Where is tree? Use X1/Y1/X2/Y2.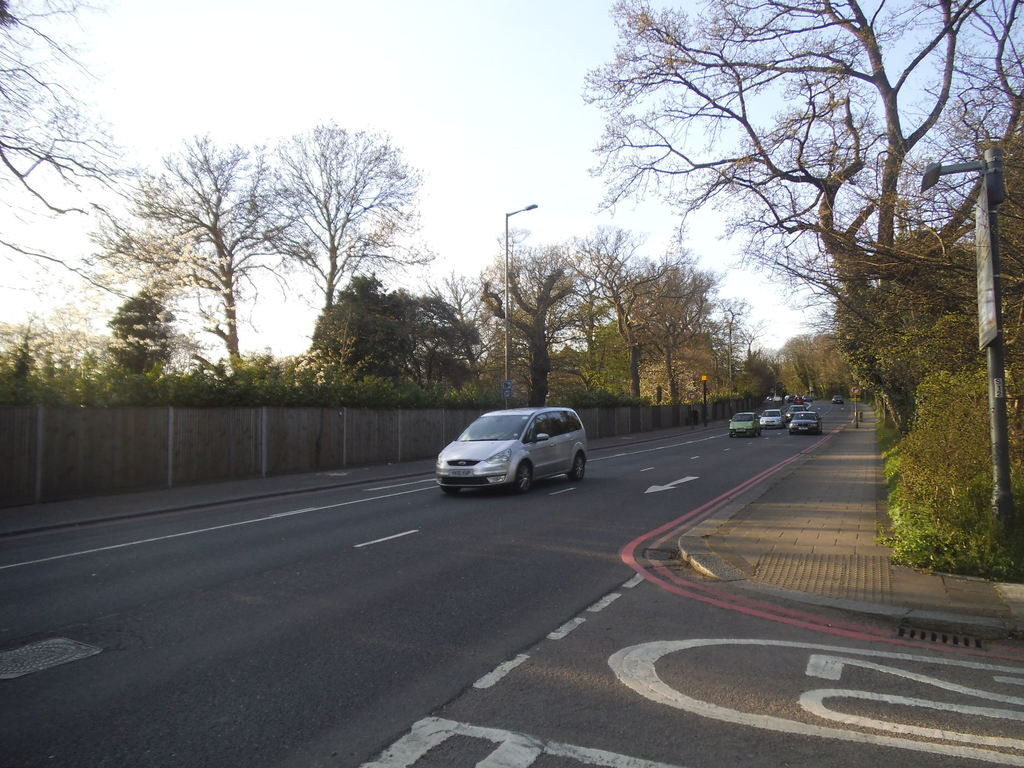
589/0/1023/419.
